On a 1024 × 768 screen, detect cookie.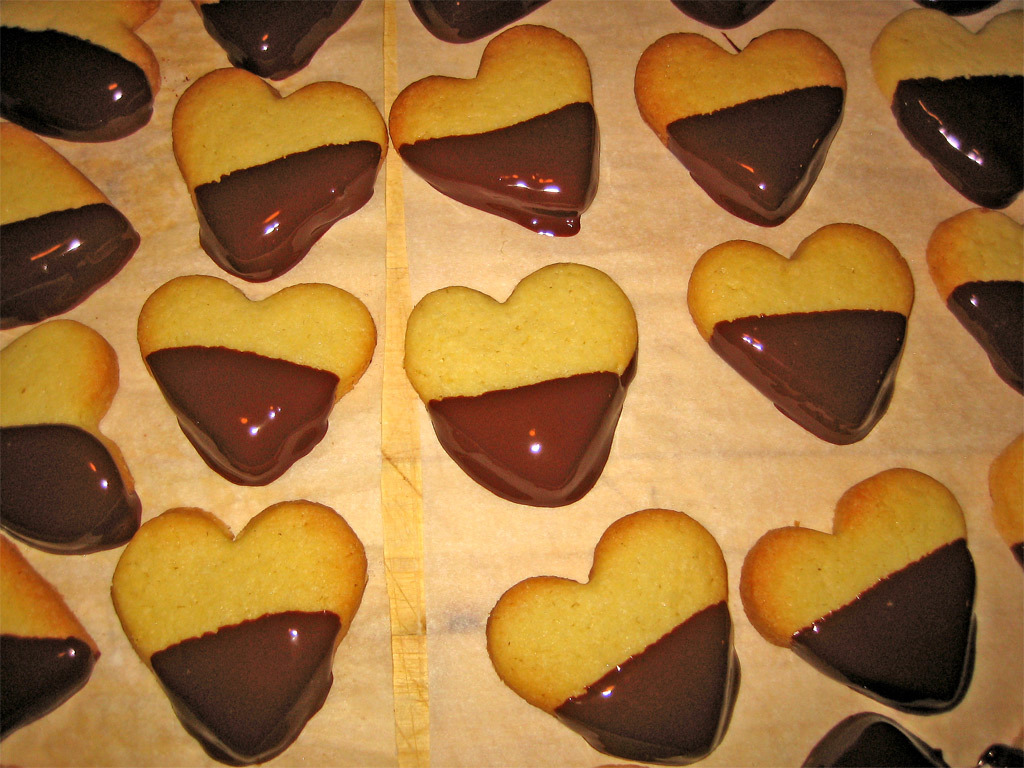
select_region(666, 0, 775, 31).
